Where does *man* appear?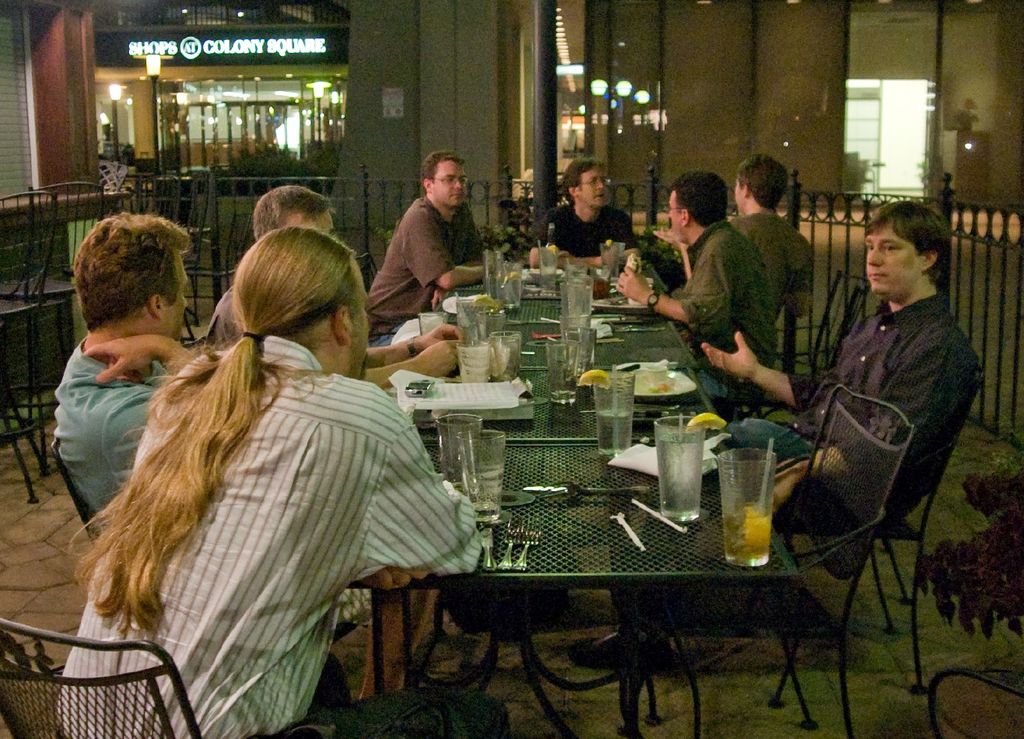
Appears at 527, 155, 644, 269.
